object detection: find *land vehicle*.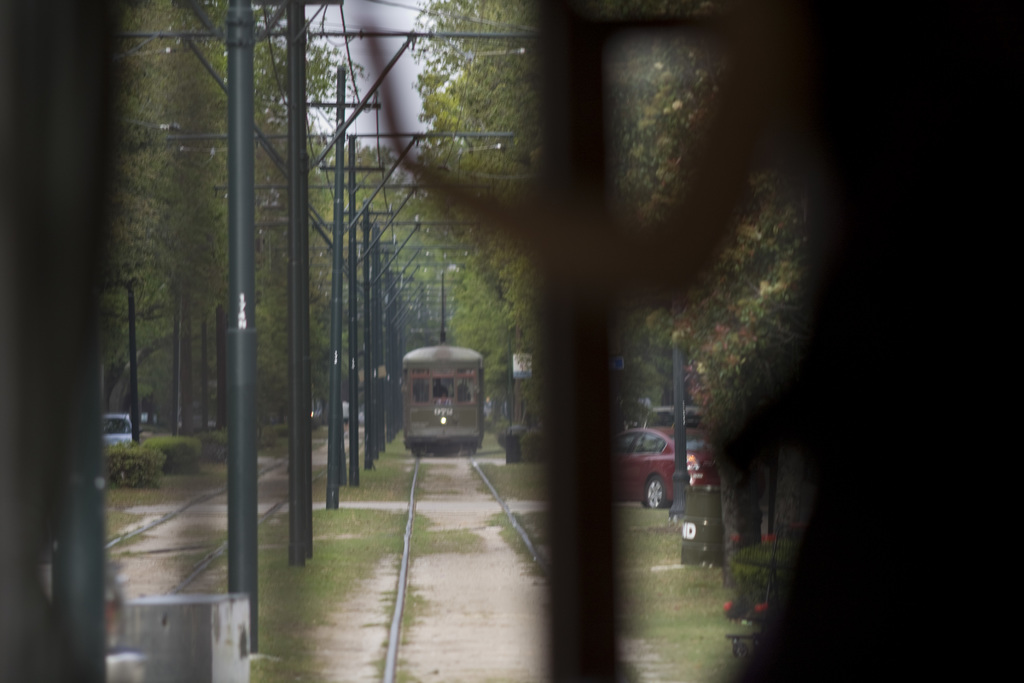
bbox=[399, 342, 488, 454].
